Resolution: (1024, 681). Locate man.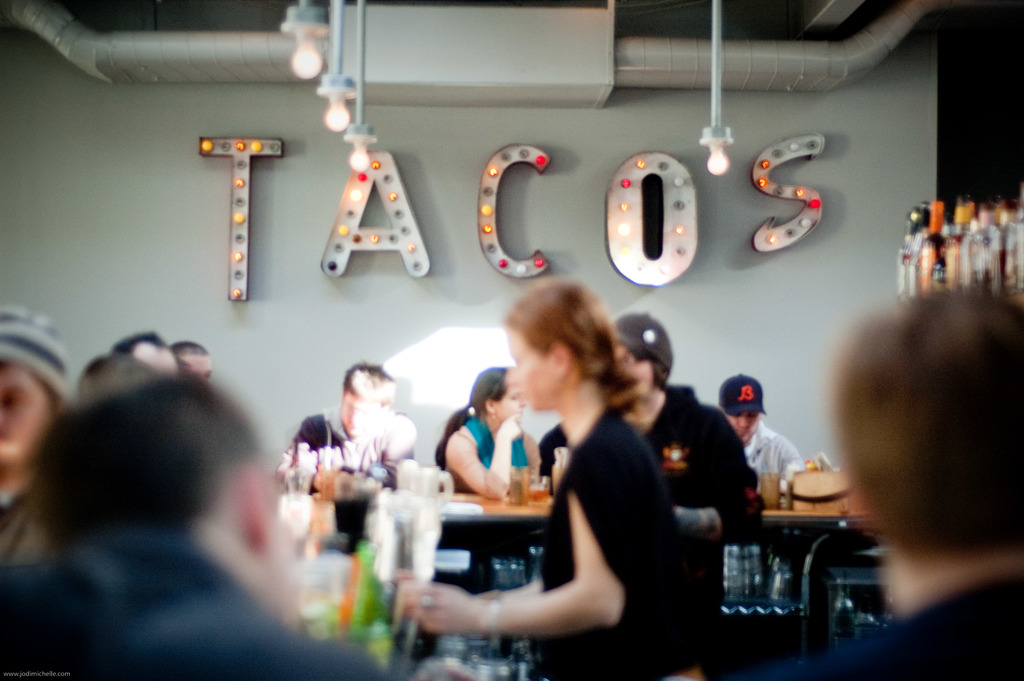
box=[275, 363, 420, 546].
